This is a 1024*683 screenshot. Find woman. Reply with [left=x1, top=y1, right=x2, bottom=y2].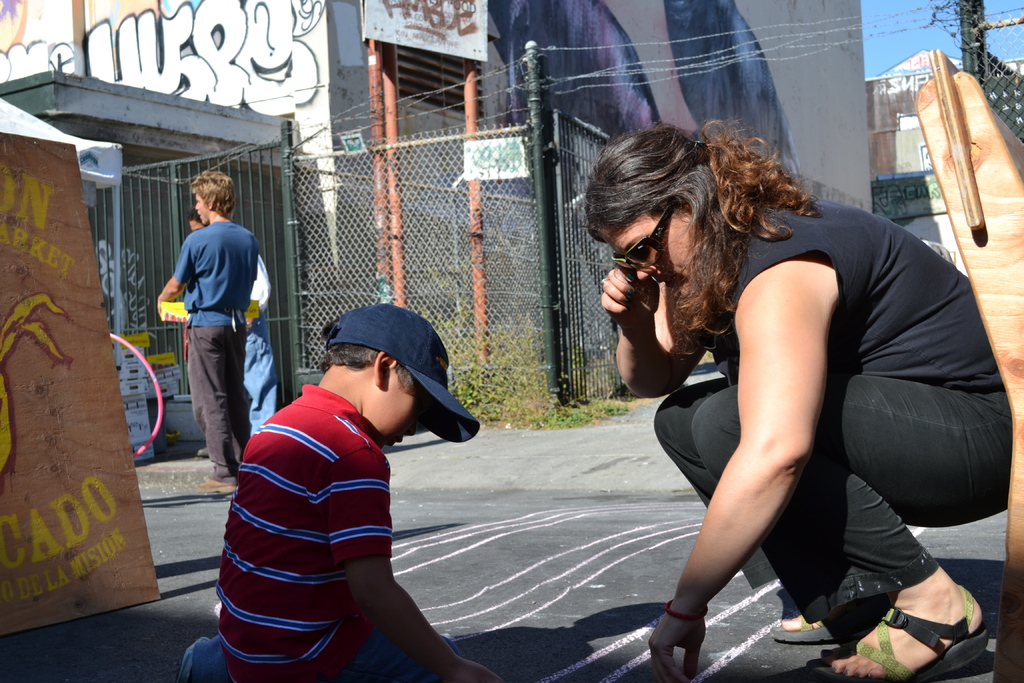
[left=596, top=87, right=945, bottom=665].
